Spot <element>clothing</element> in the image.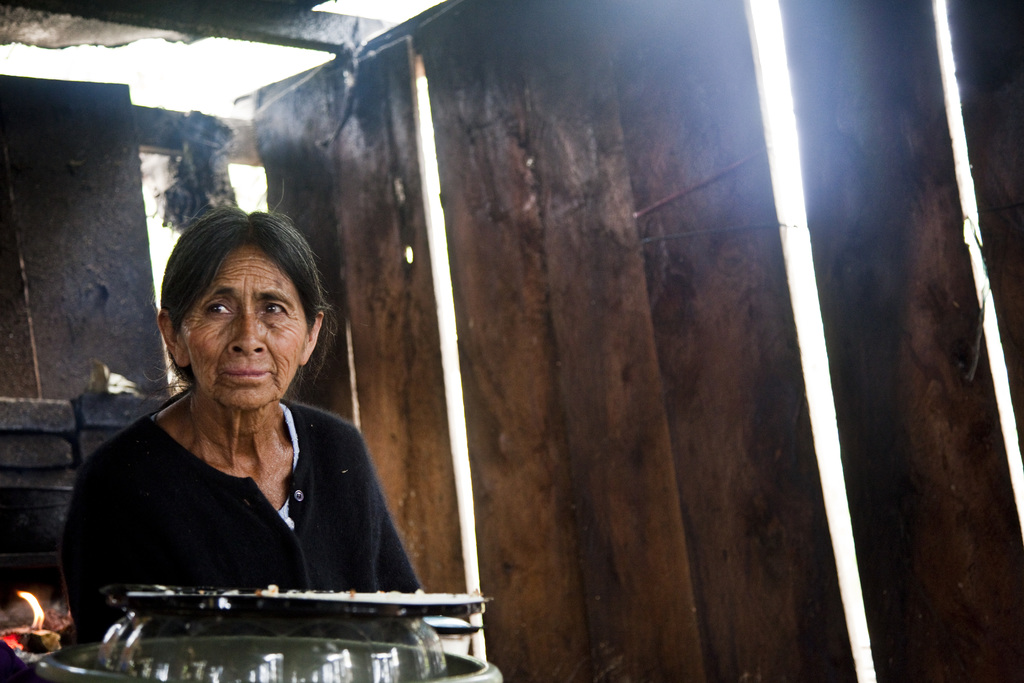
<element>clothing</element> found at region(63, 352, 445, 636).
